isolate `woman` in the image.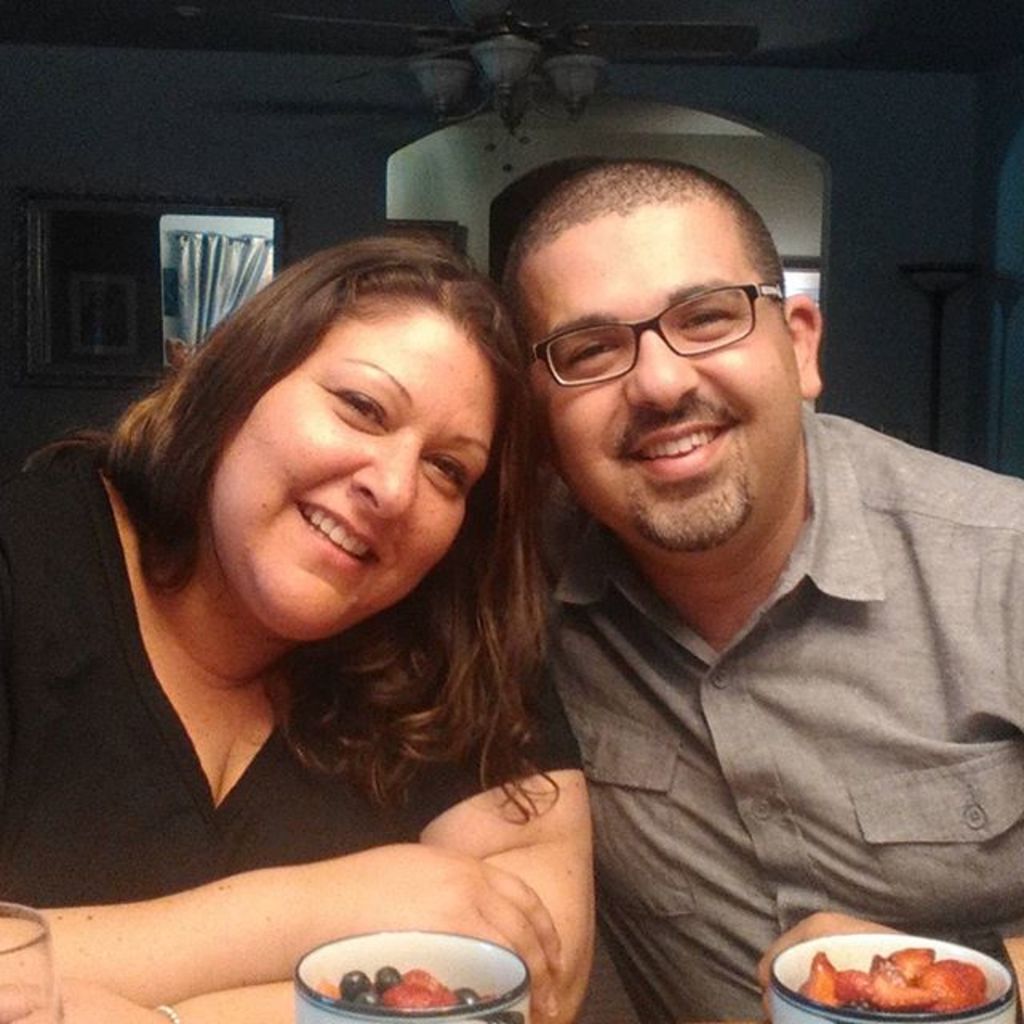
Isolated region: <region>8, 184, 643, 1022</region>.
